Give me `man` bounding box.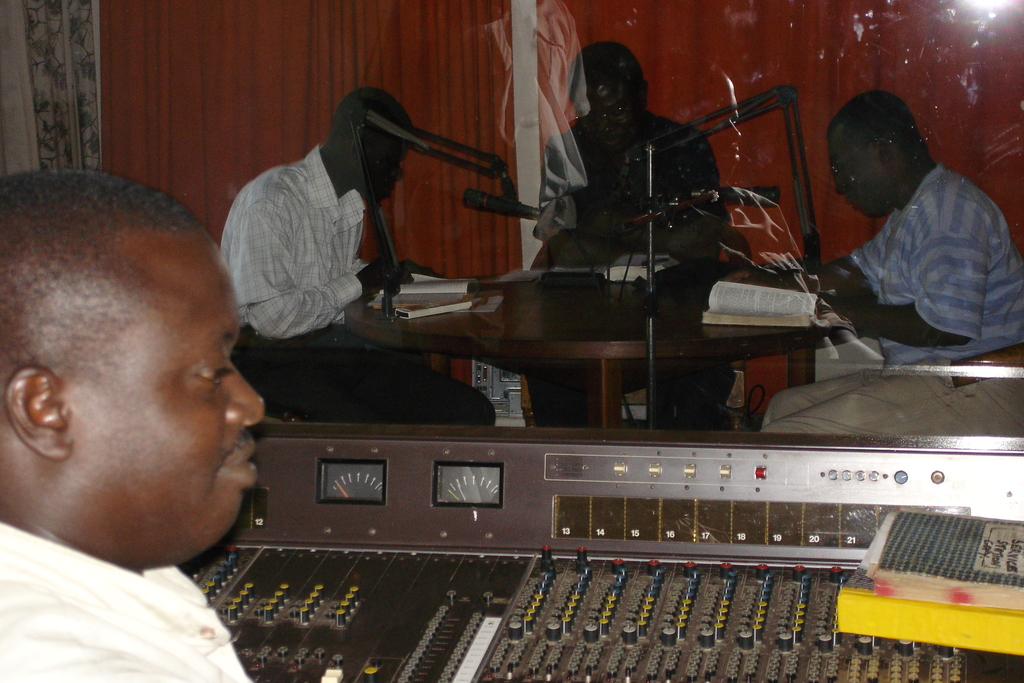
[755,79,1023,438].
